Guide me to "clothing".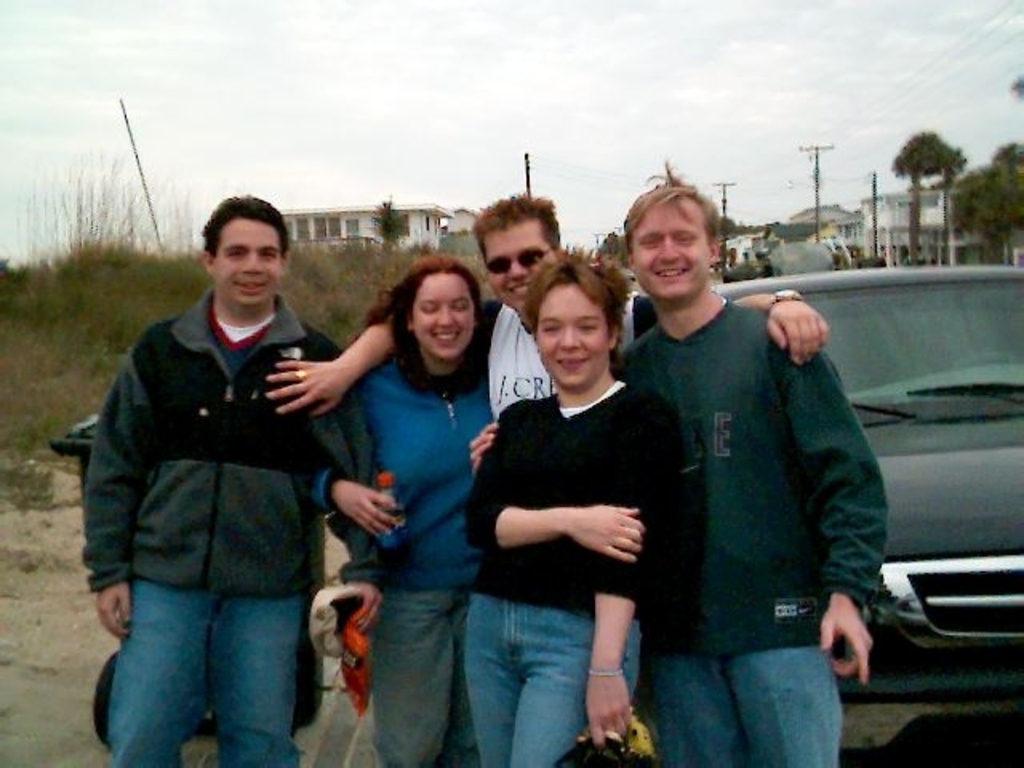
Guidance: <bbox>306, 354, 506, 766</bbox>.
